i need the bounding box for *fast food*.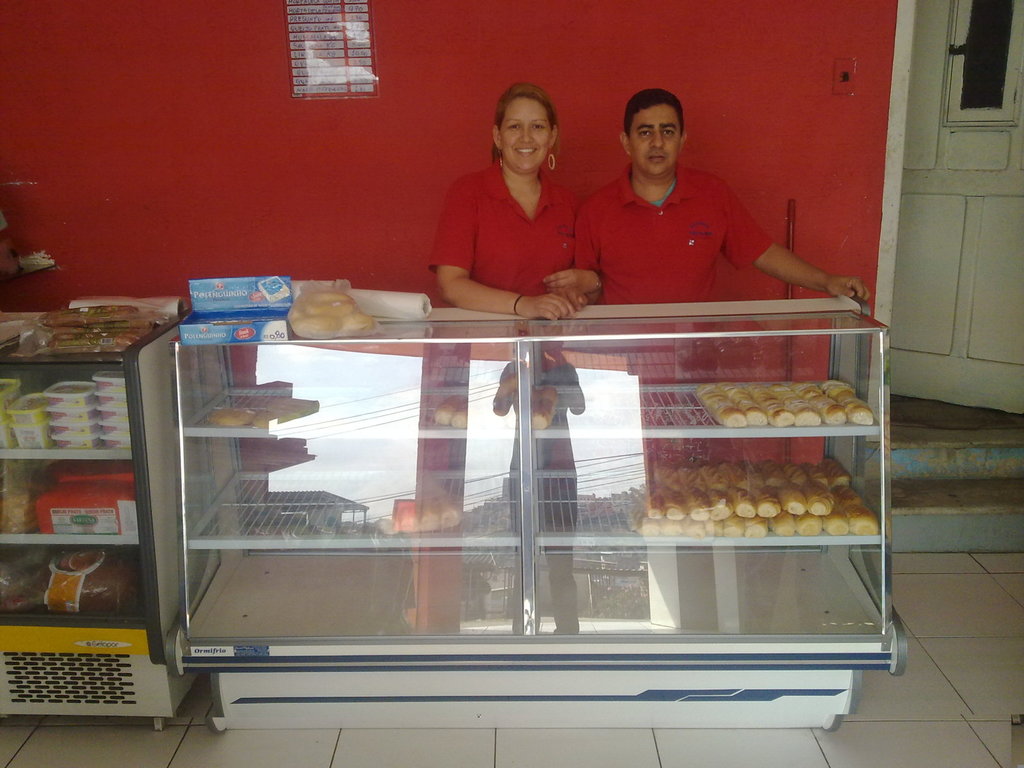
Here it is: (374,518,403,534).
